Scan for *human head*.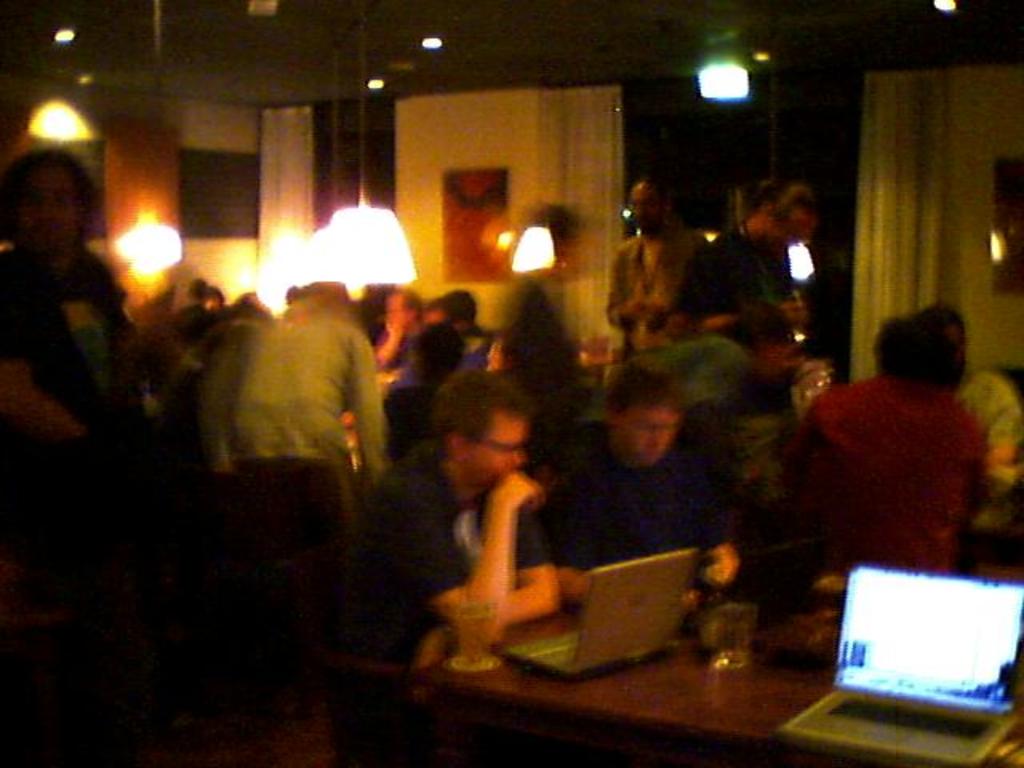
Scan result: <box>429,290,480,331</box>.
